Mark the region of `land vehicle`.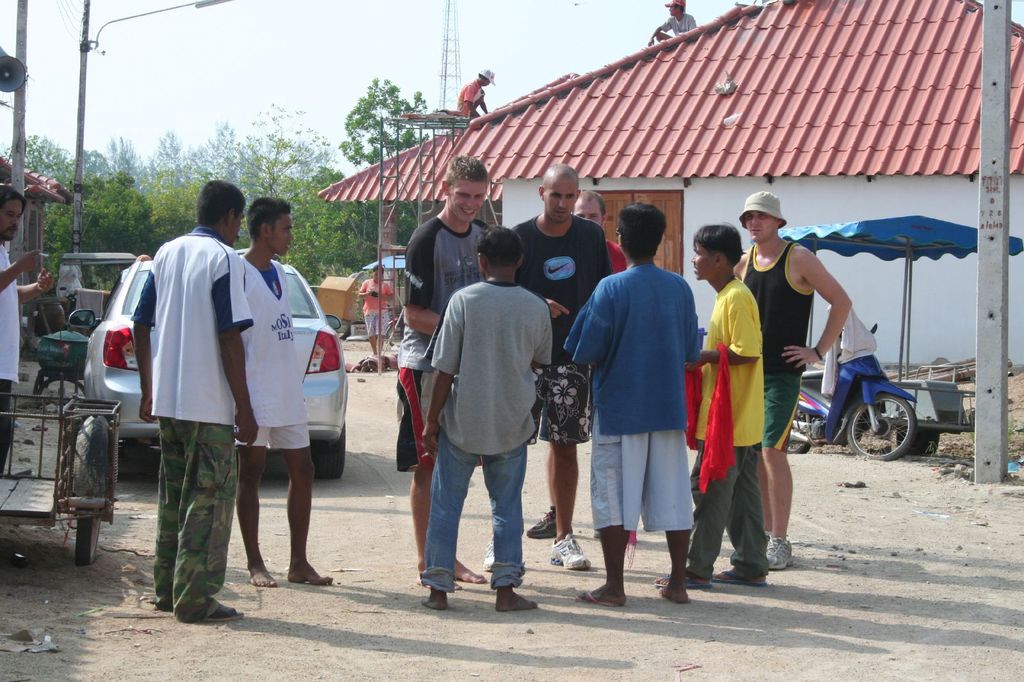
Region: bbox=(0, 390, 119, 567).
